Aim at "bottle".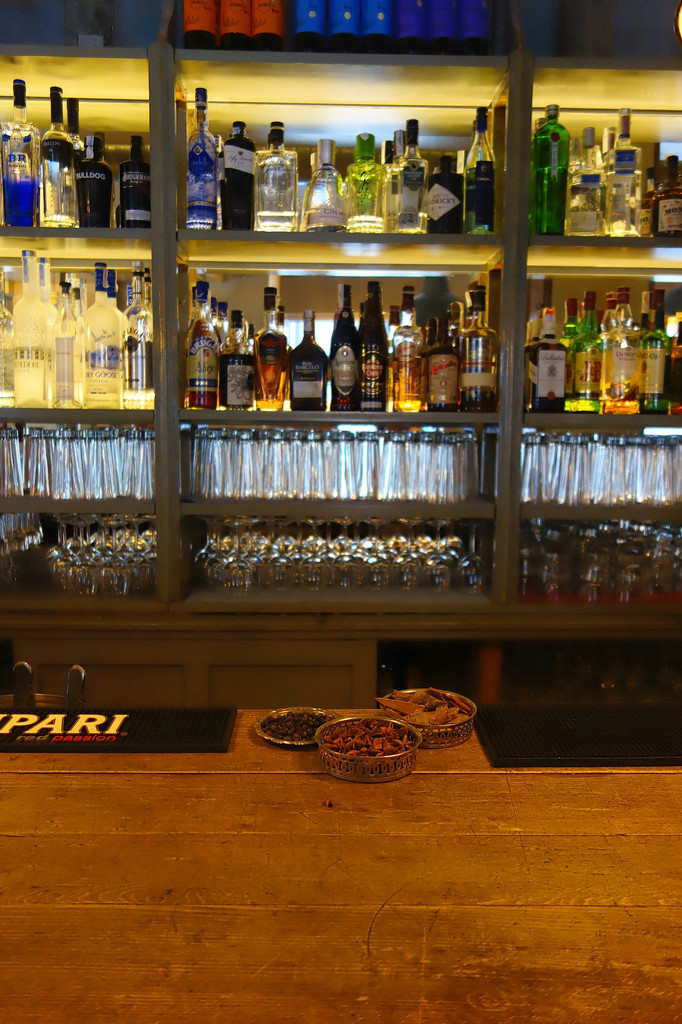
Aimed at [386, 305, 400, 333].
